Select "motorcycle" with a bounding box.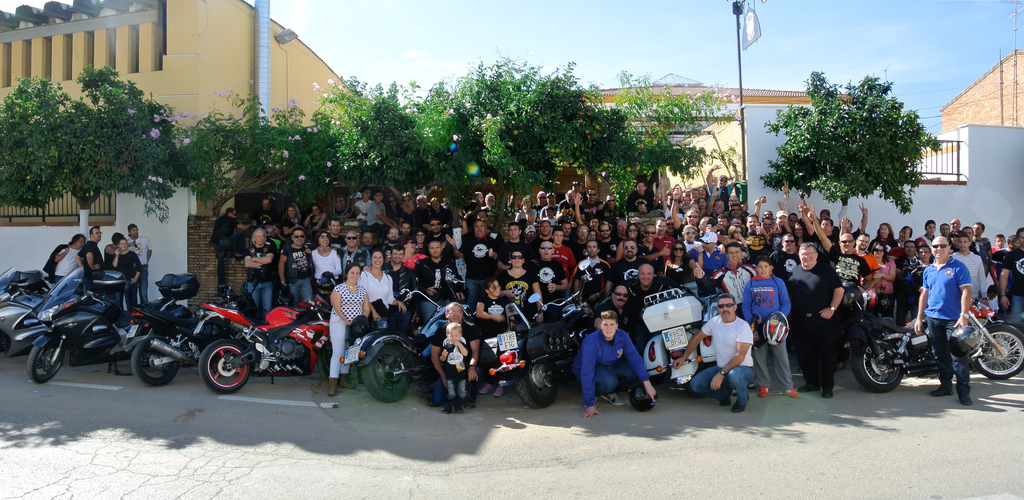
l=0, t=267, r=47, b=363.
